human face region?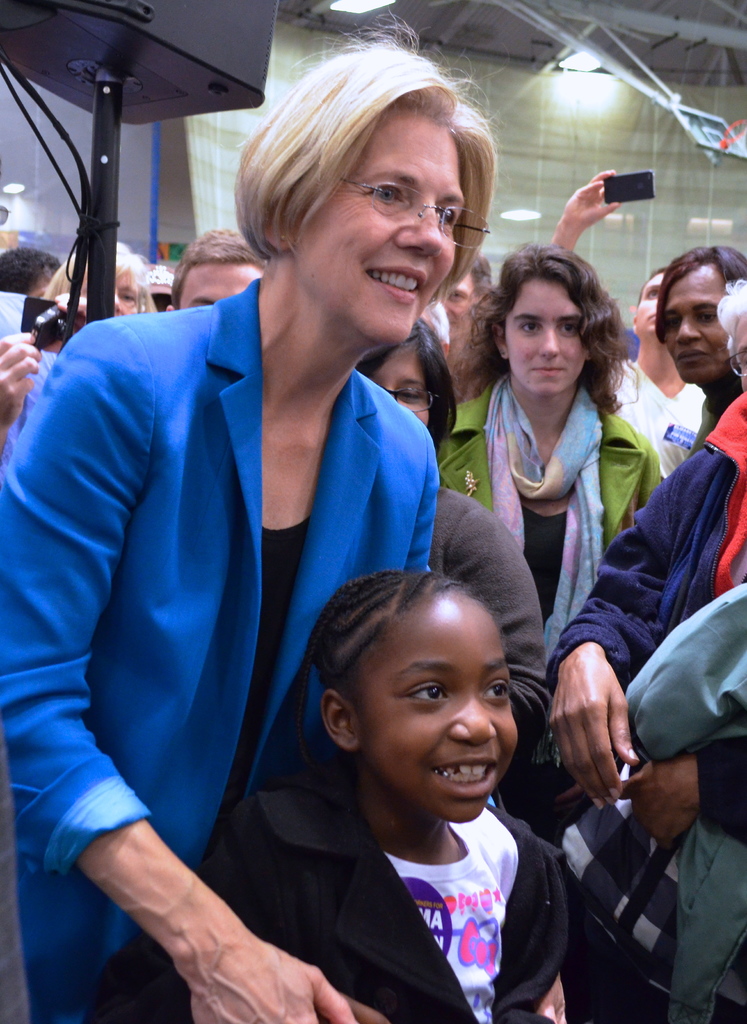
Rect(286, 99, 463, 337)
